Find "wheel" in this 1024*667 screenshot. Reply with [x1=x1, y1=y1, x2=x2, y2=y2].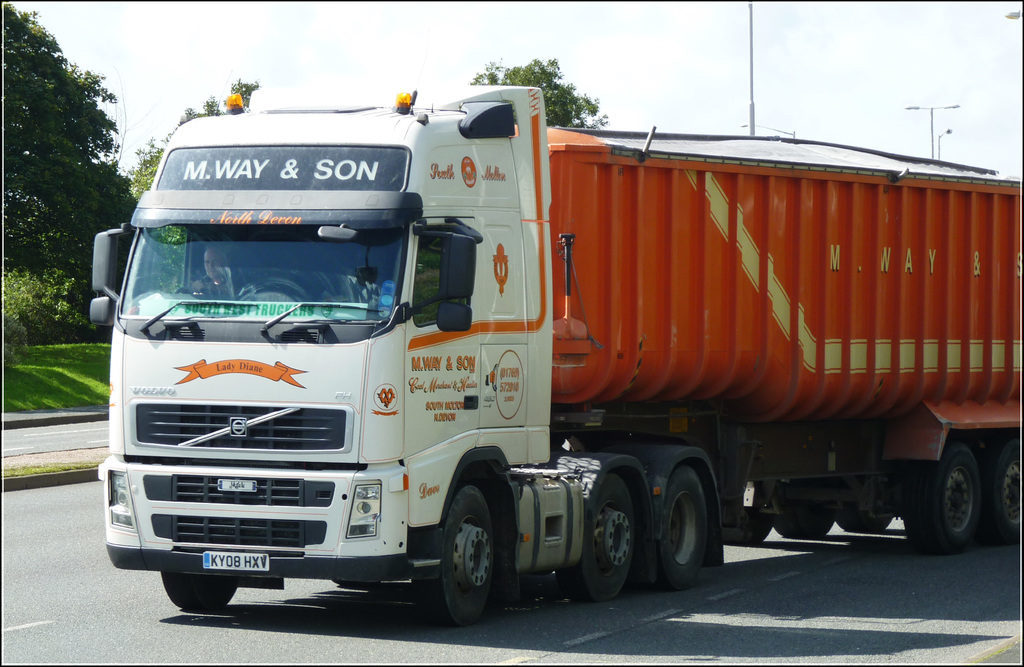
[x1=982, y1=442, x2=1023, y2=542].
